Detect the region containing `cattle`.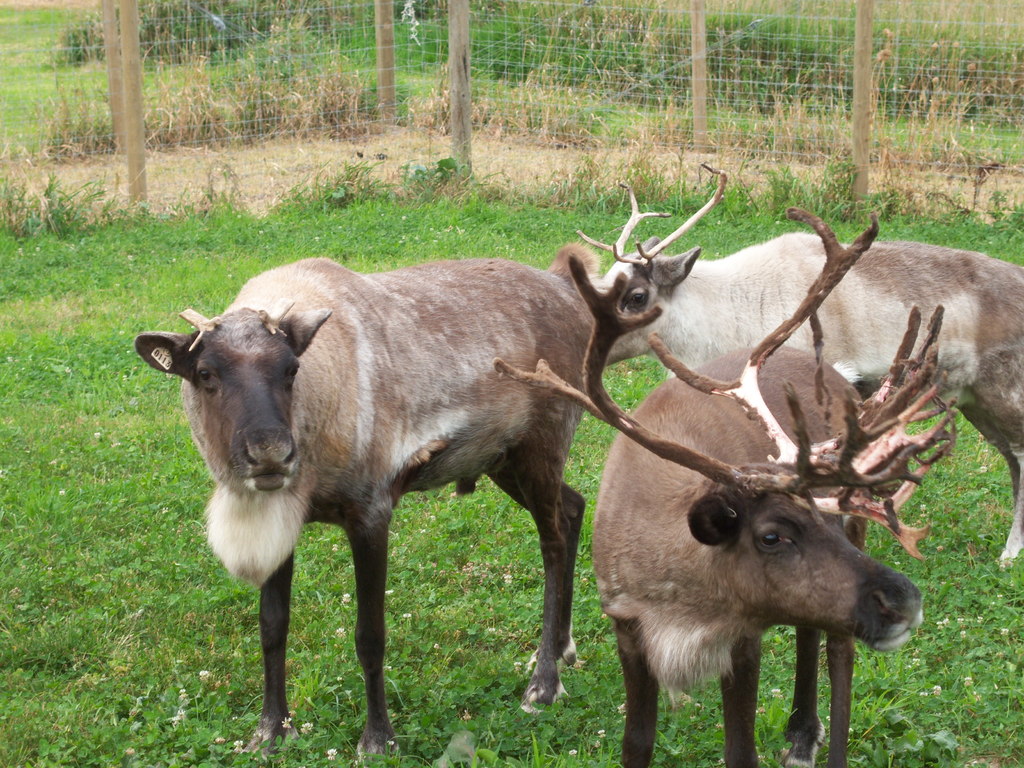
x1=604, y1=159, x2=1023, y2=573.
